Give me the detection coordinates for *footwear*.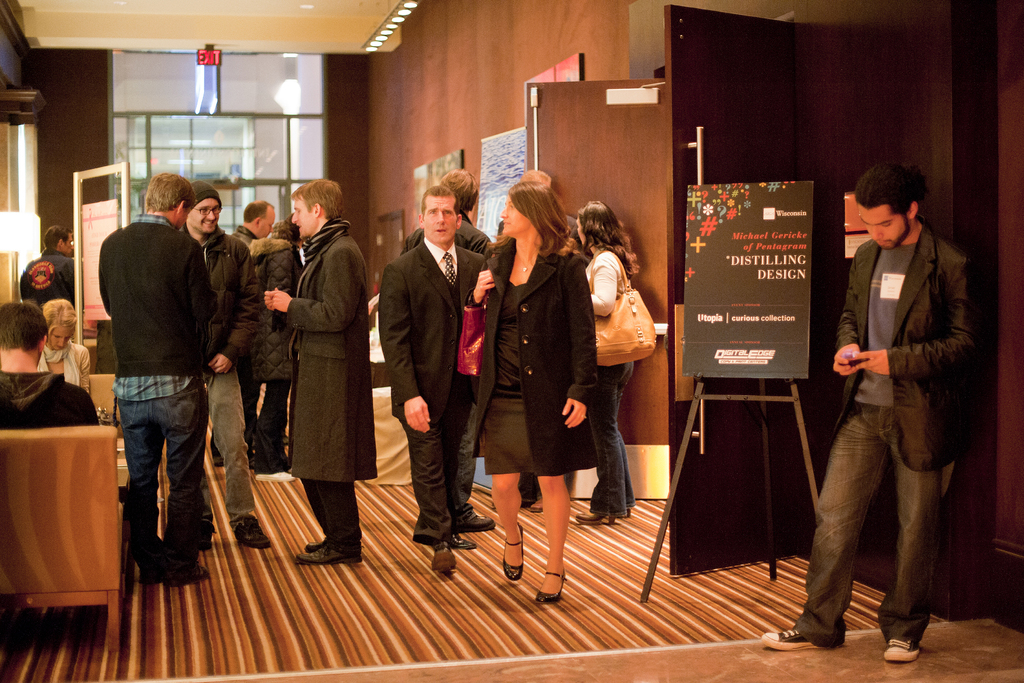
<box>246,443,261,468</box>.
